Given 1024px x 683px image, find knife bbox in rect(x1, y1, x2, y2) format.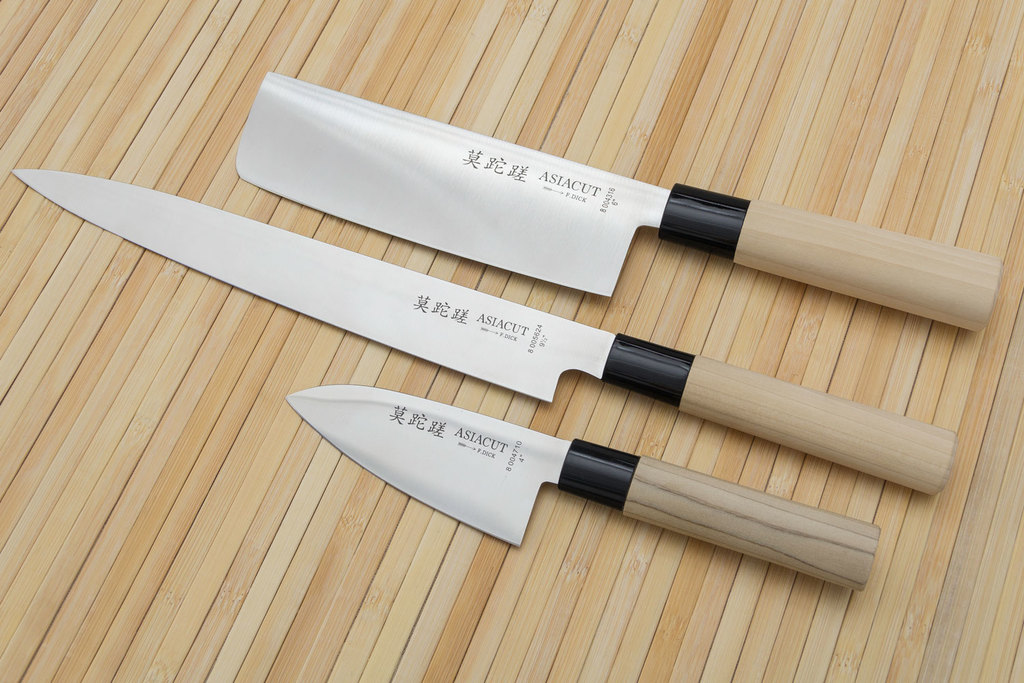
rect(284, 383, 878, 594).
